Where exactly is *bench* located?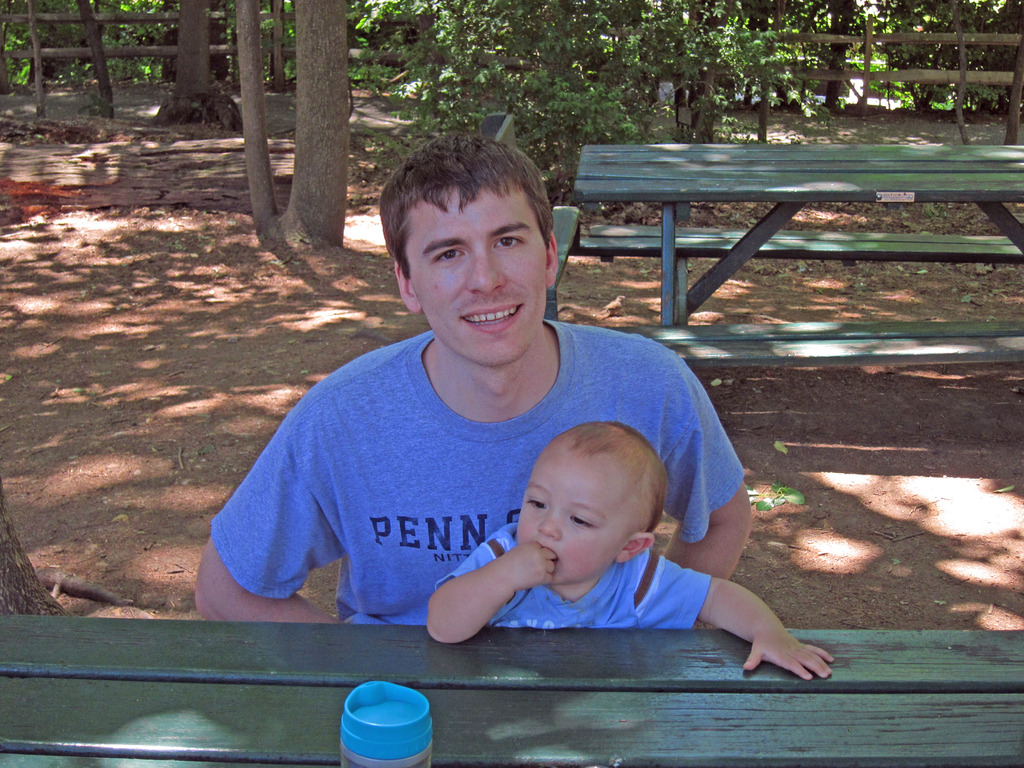
Its bounding box is [0, 609, 1023, 767].
